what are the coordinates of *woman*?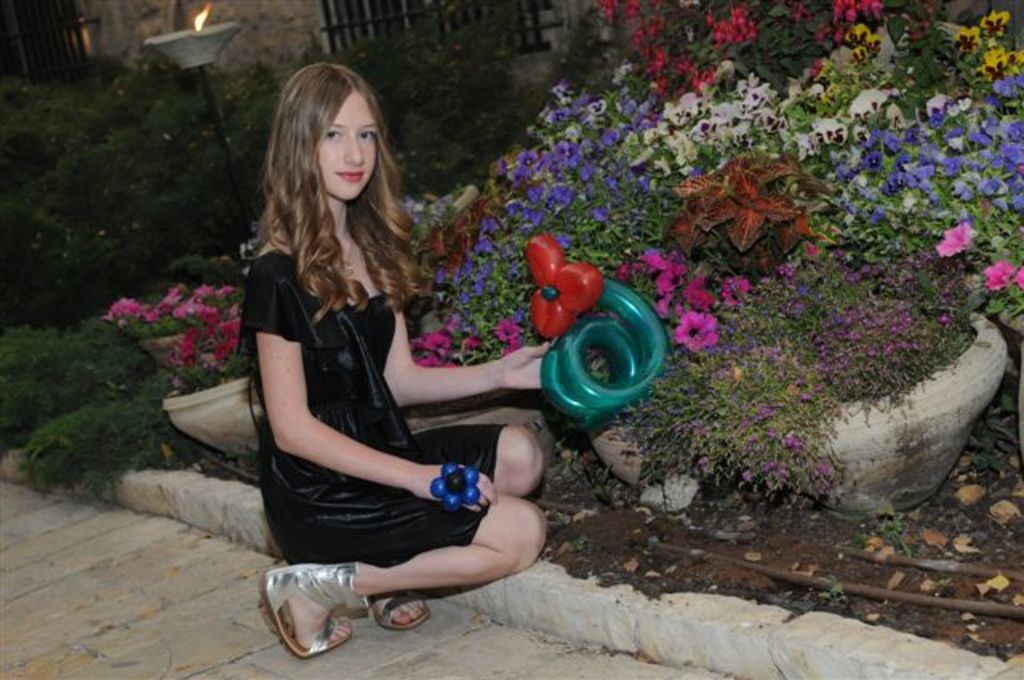
[left=219, top=75, right=522, bottom=634].
